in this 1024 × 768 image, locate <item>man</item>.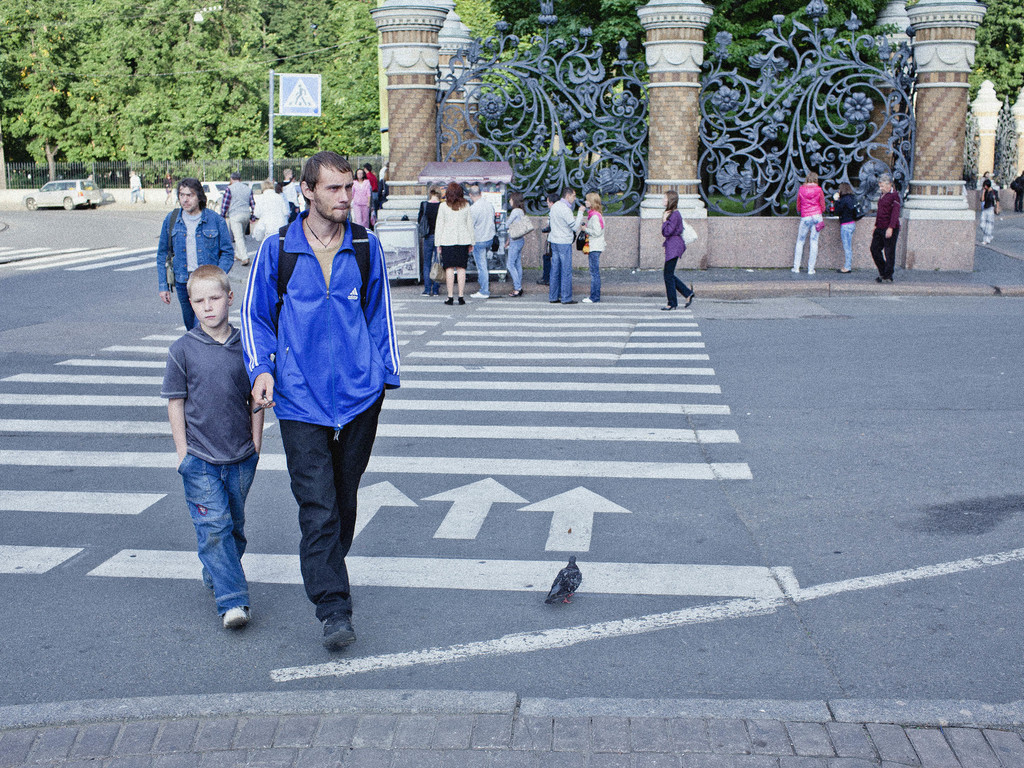
Bounding box: [left=545, top=184, right=589, bottom=307].
